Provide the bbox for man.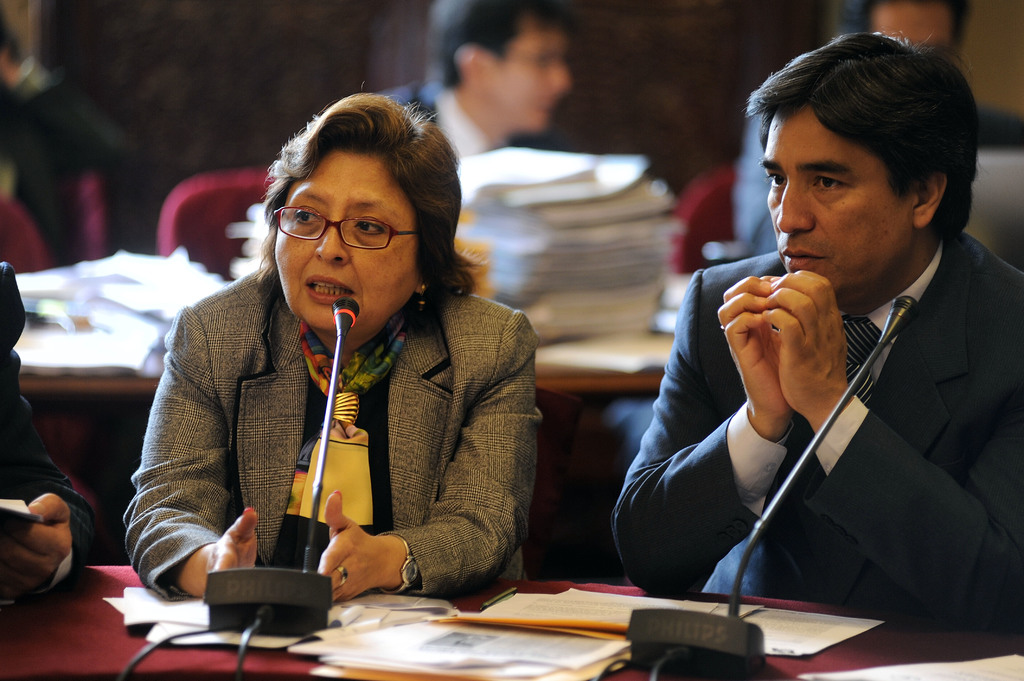
[735, 0, 1023, 253].
